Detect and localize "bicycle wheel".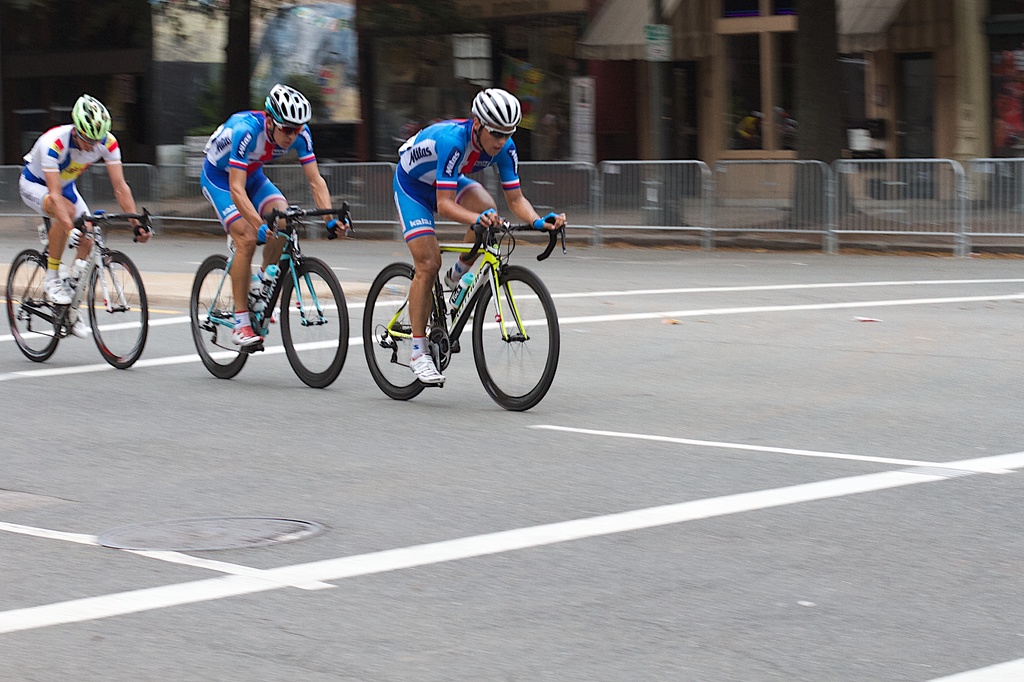
Localized at bbox=[360, 261, 434, 400].
